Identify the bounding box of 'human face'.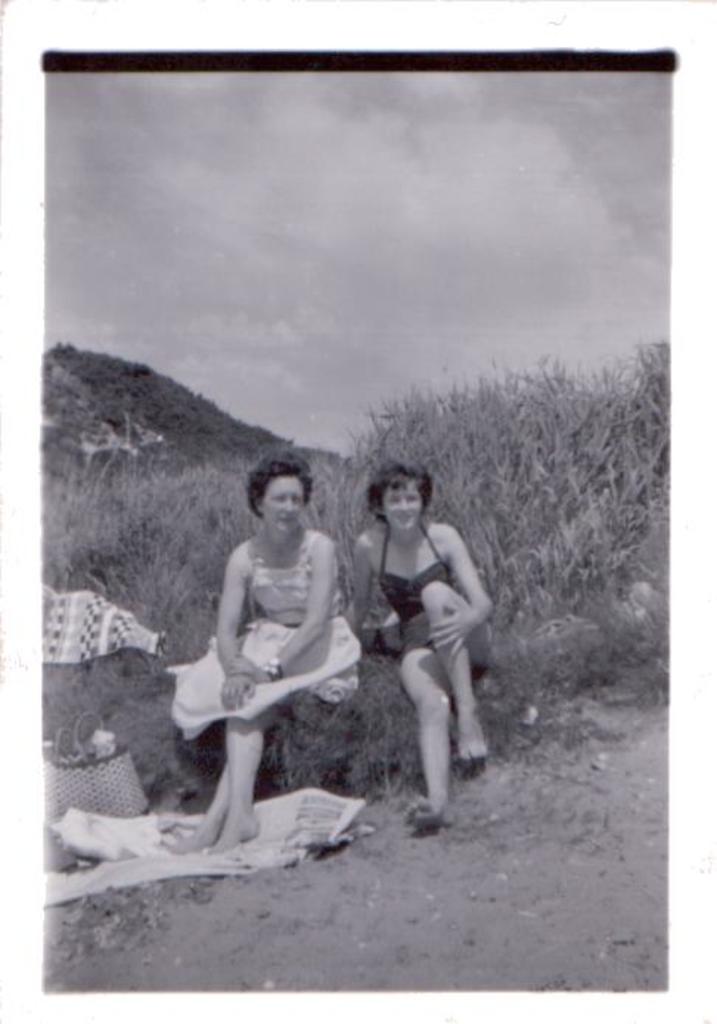
x1=261 y1=478 x2=304 y2=531.
